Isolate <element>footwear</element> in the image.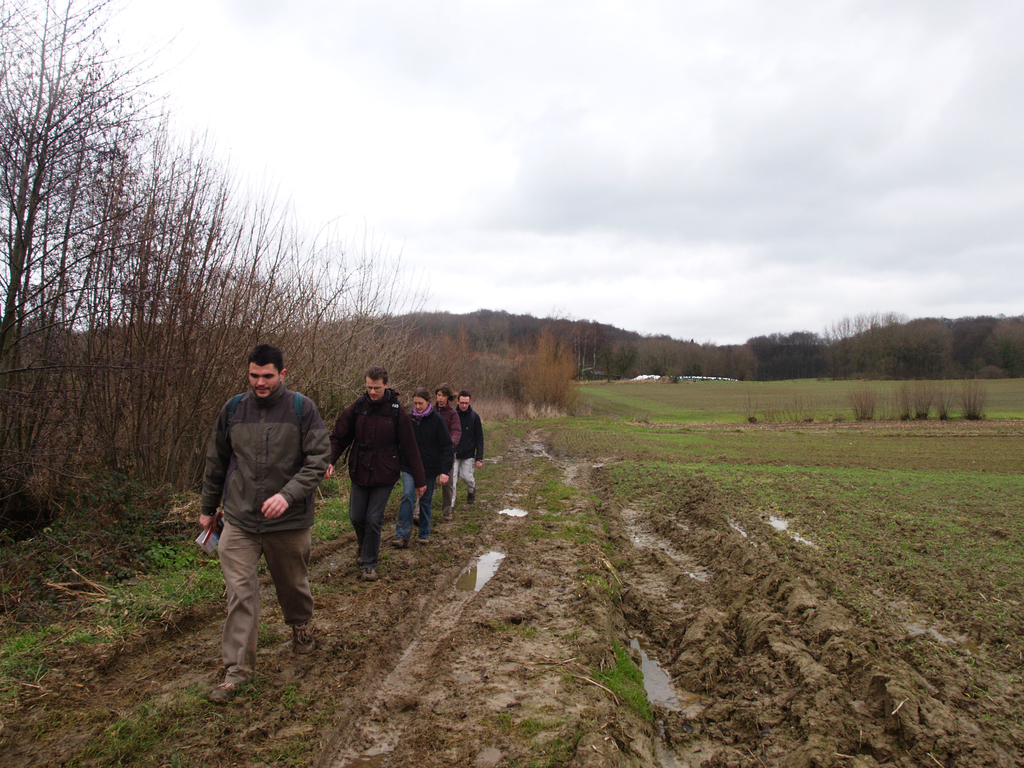
Isolated region: {"left": 465, "top": 488, "right": 478, "bottom": 508}.
